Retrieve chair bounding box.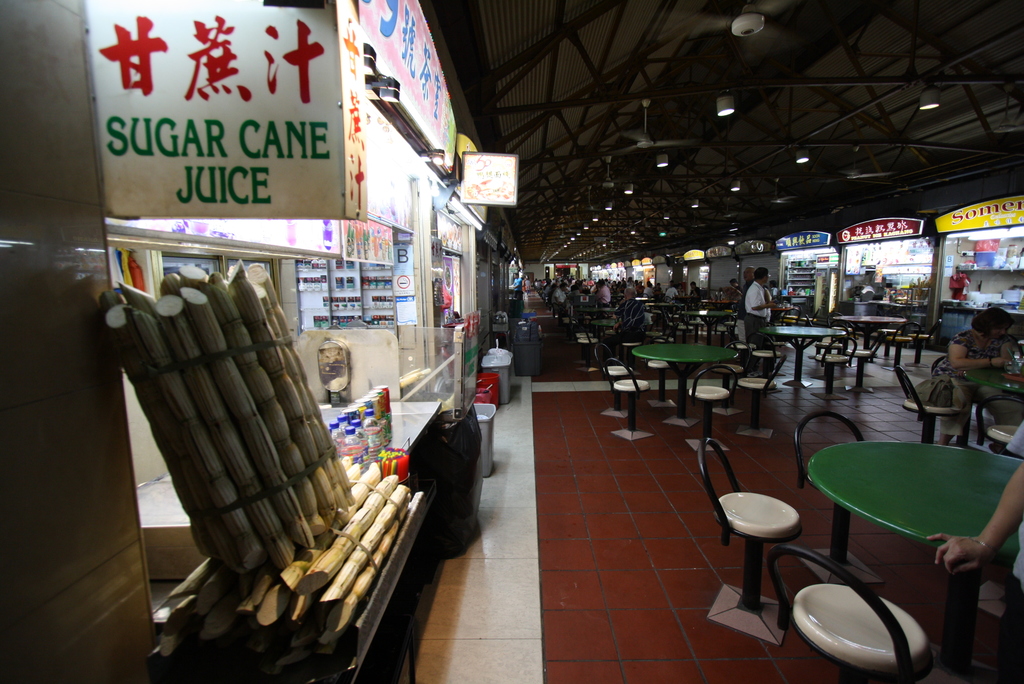
Bounding box: box(896, 366, 970, 443).
